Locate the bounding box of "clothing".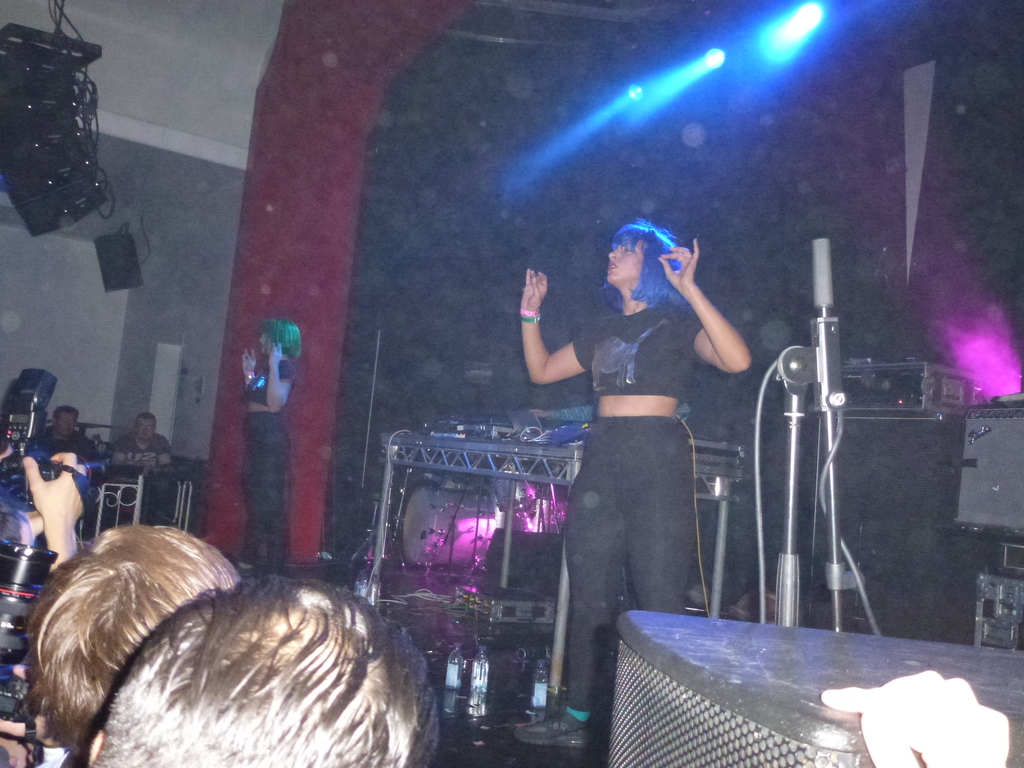
Bounding box: (x1=116, y1=433, x2=172, y2=462).
